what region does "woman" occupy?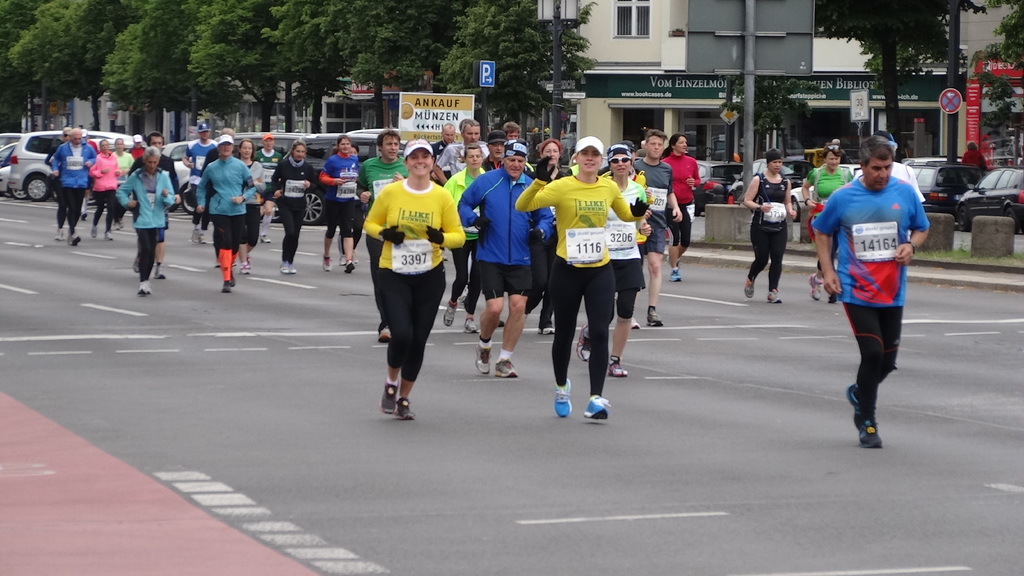
(317,134,367,277).
